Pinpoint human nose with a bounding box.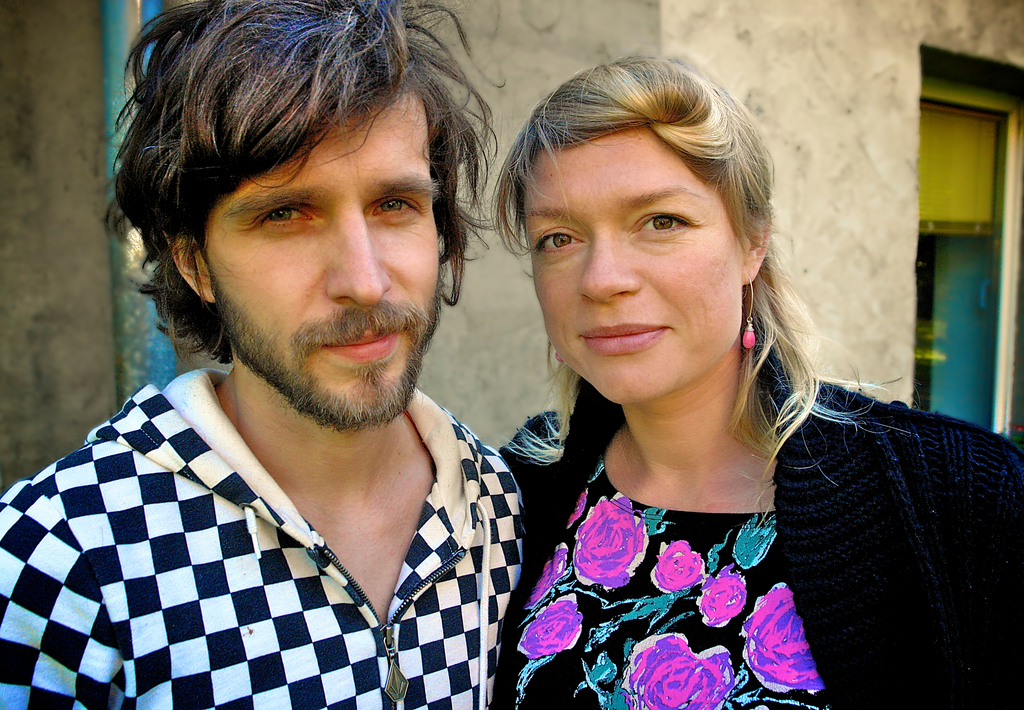
(325,204,391,313).
